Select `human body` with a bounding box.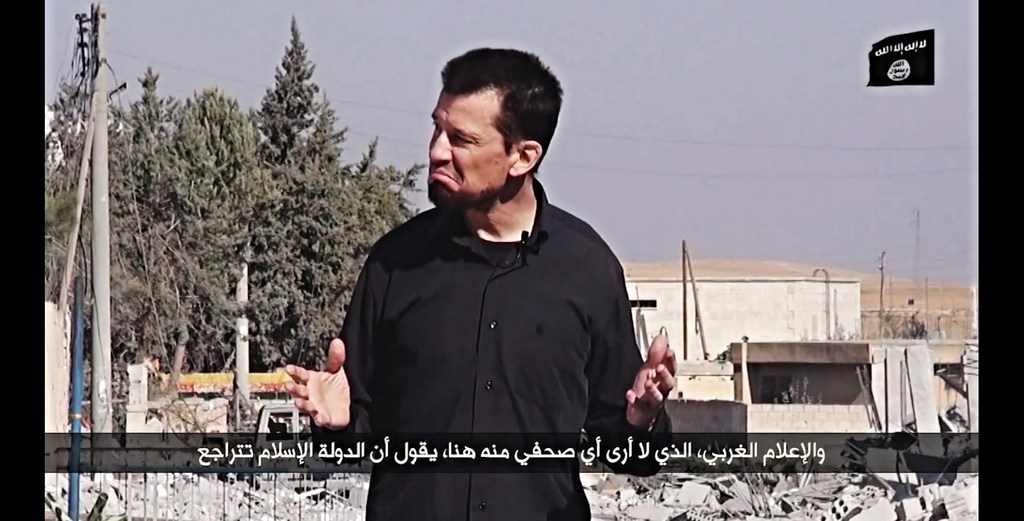
[left=283, top=51, right=672, bottom=516].
